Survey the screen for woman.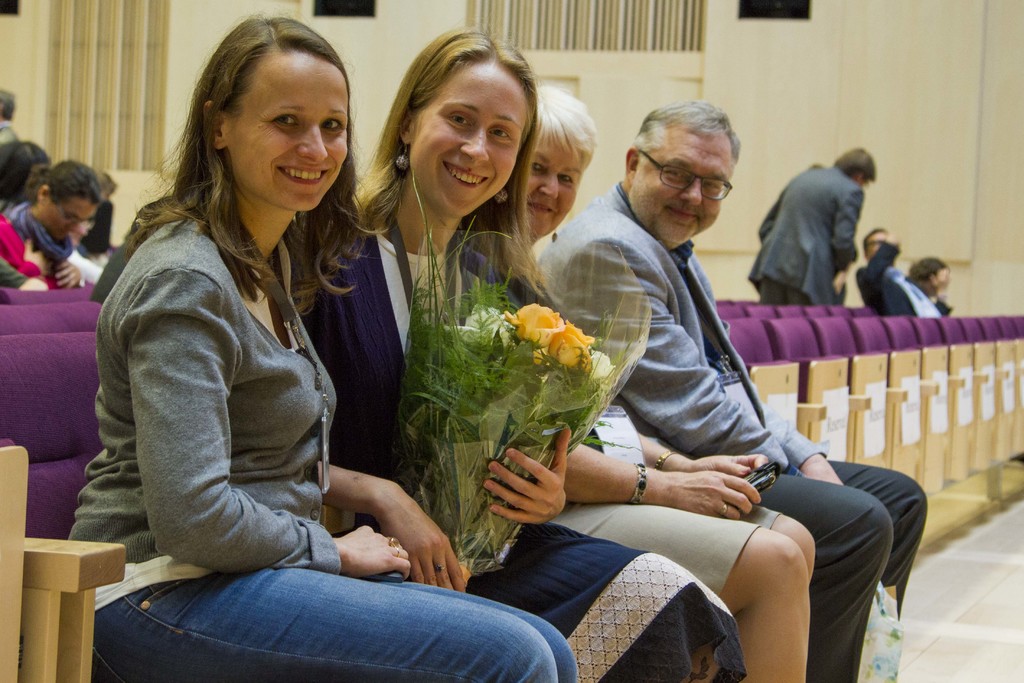
Survey found: 65 13 578 682.
